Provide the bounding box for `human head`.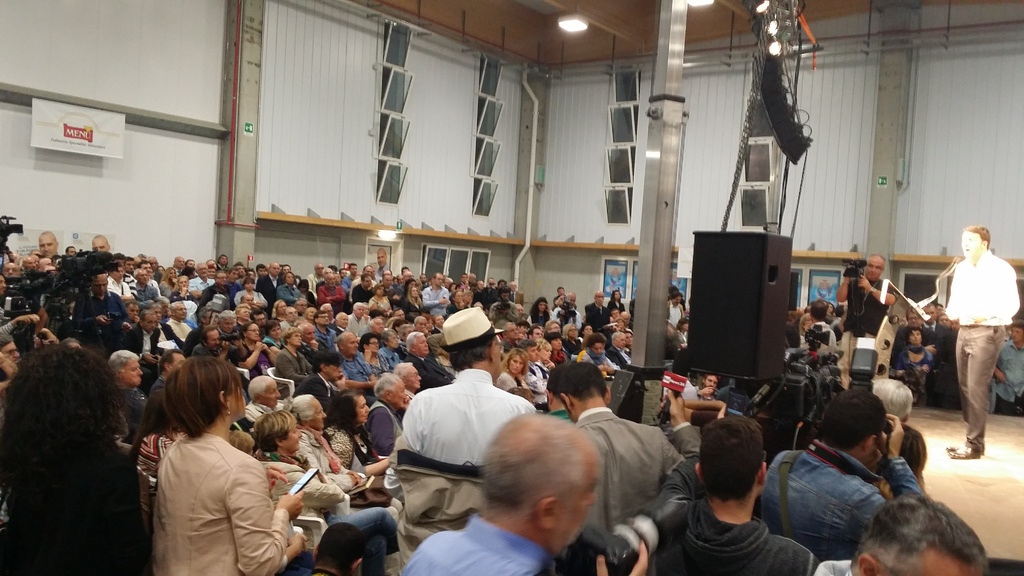
811 301 828 321.
